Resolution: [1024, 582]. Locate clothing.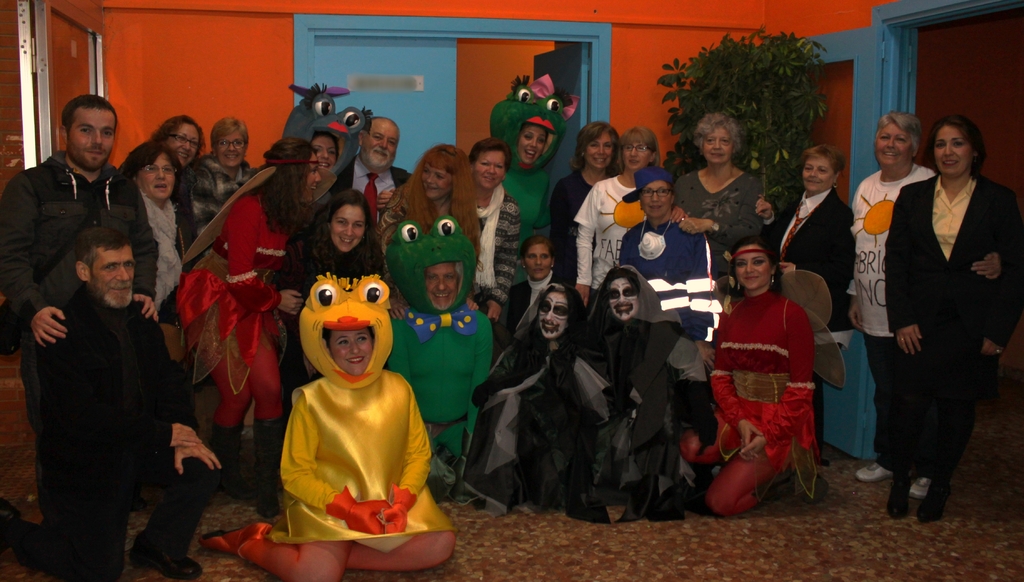
(left=301, top=101, right=362, bottom=222).
